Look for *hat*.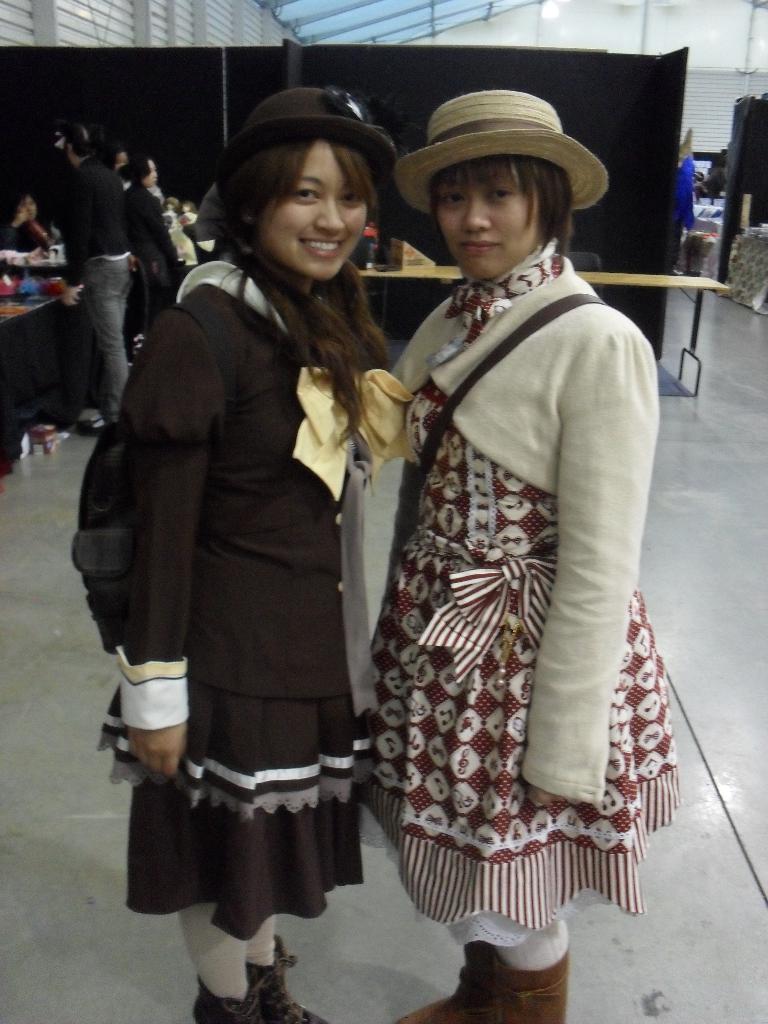
Found: x1=396, y1=90, x2=612, y2=214.
